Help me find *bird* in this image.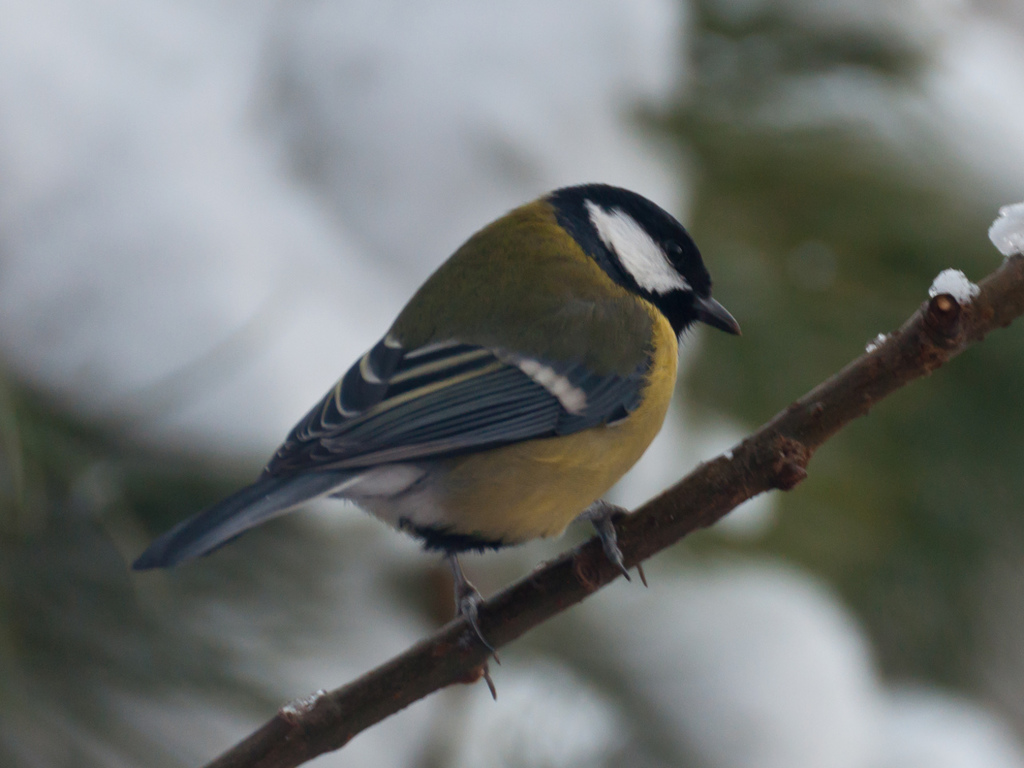
Found it: (x1=136, y1=190, x2=754, y2=665).
